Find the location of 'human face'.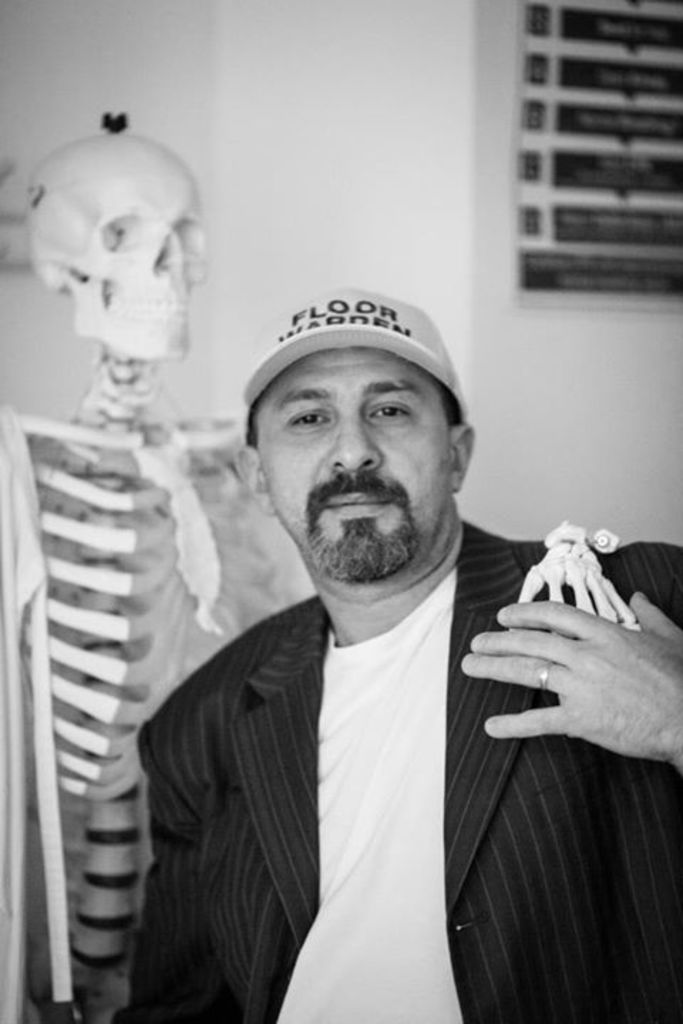
Location: <box>252,348,457,587</box>.
